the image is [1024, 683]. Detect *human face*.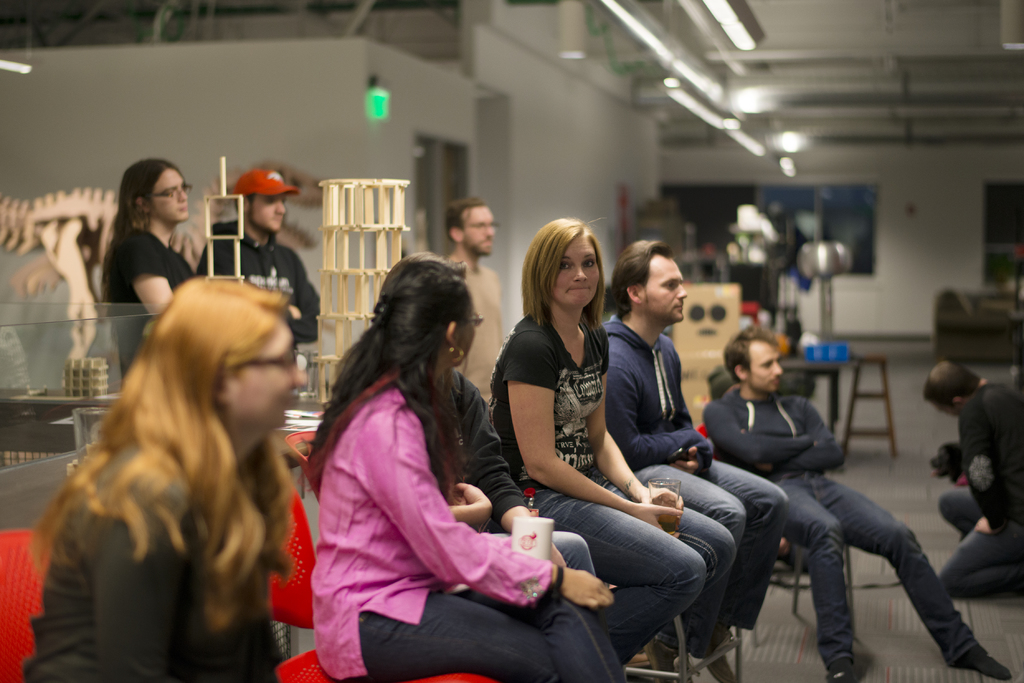
Detection: select_region(641, 249, 689, 324).
